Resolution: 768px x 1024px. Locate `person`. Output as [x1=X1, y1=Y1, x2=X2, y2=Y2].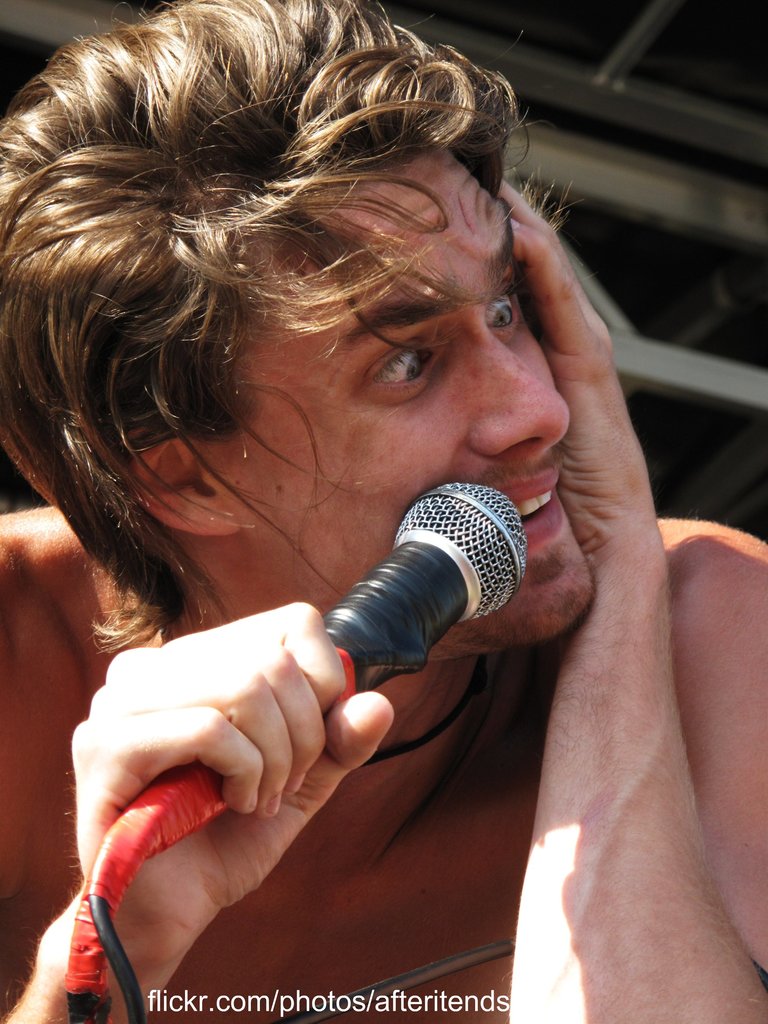
[x1=9, y1=0, x2=655, y2=945].
